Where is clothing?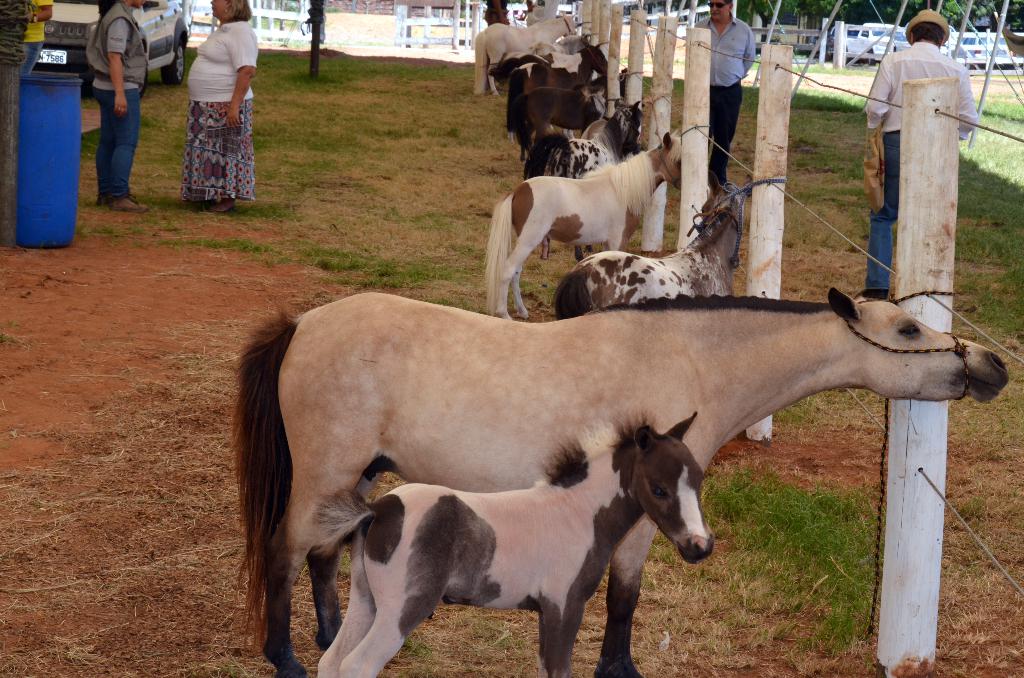
164 12 252 203.
